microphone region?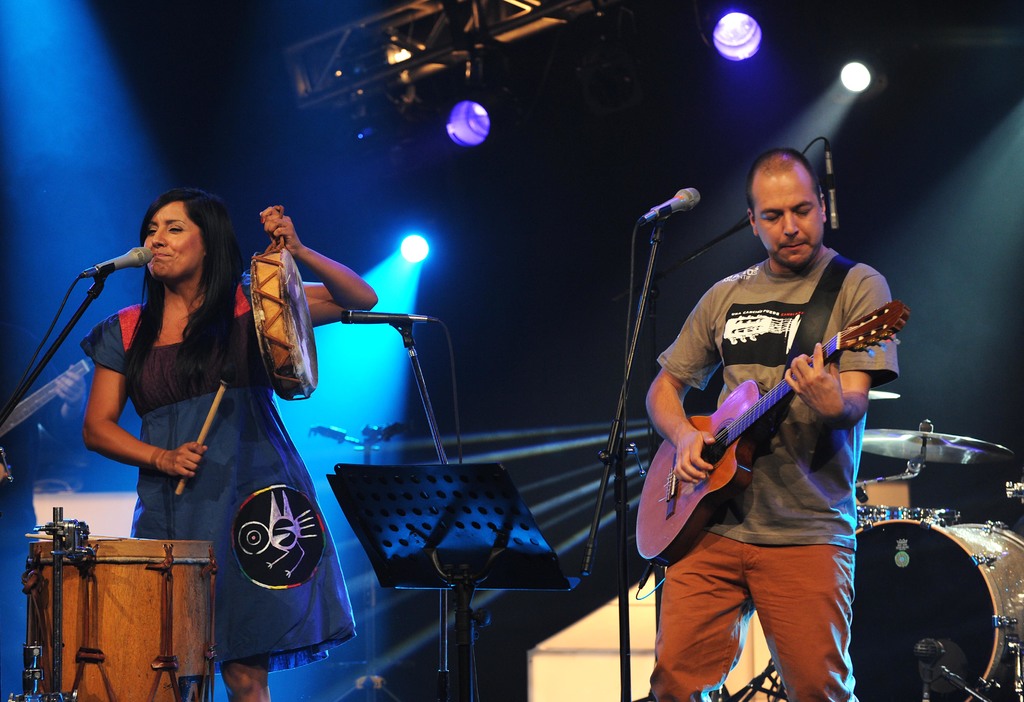
(822,132,840,228)
